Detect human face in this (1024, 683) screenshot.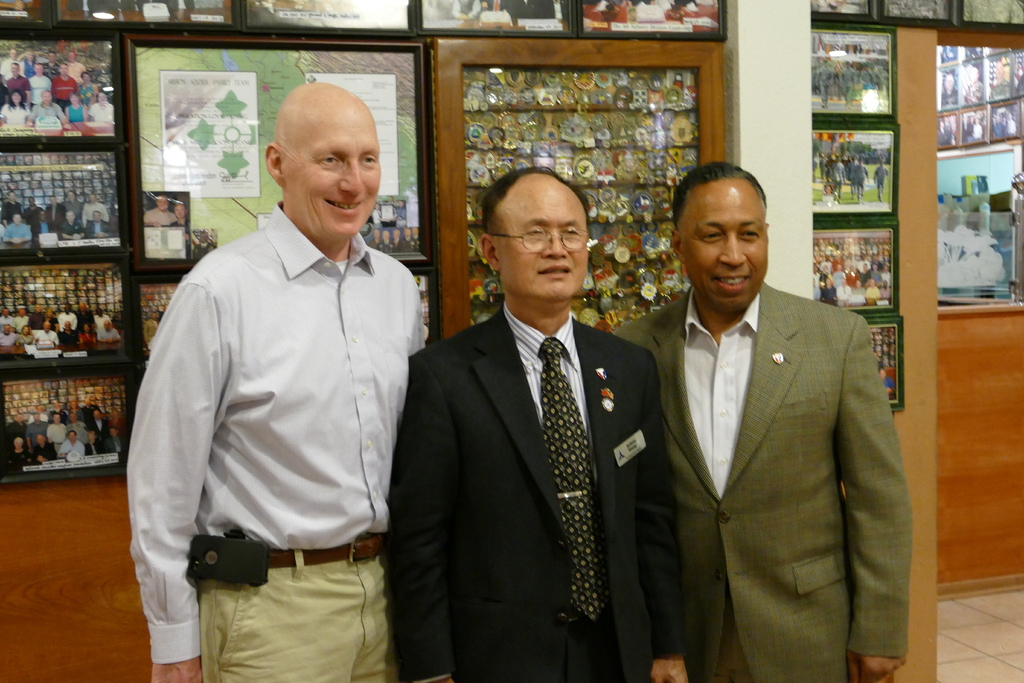
Detection: detection(40, 90, 52, 104).
